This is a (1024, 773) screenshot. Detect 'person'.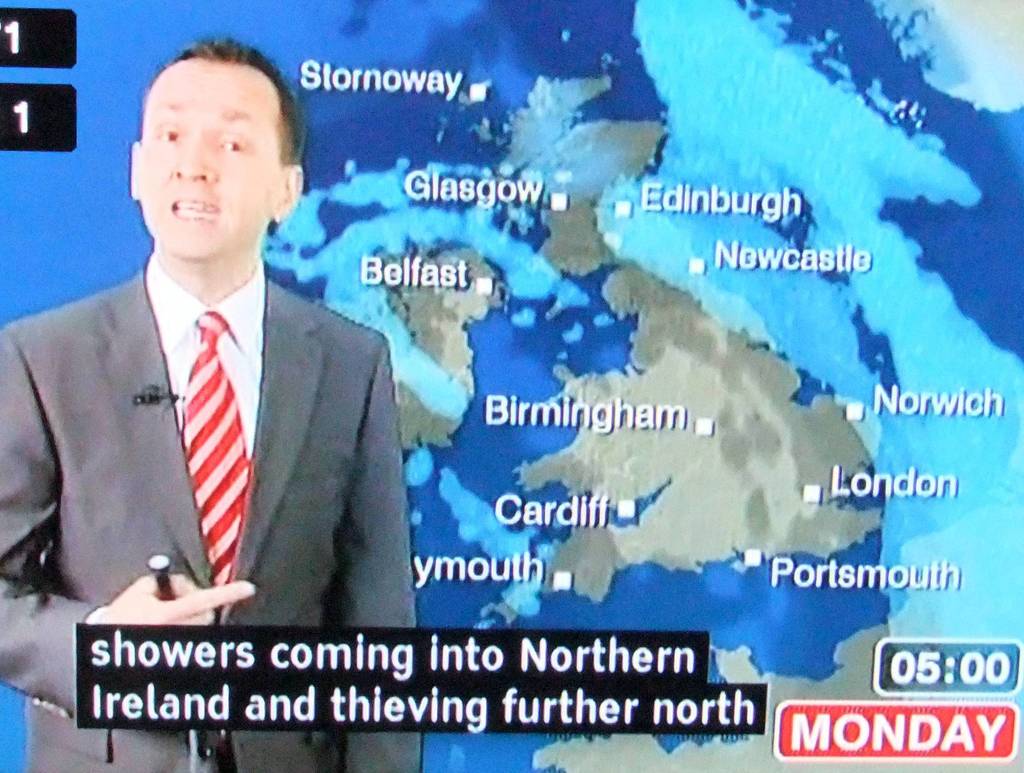
x1=0 y1=31 x2=428 y2=772.
